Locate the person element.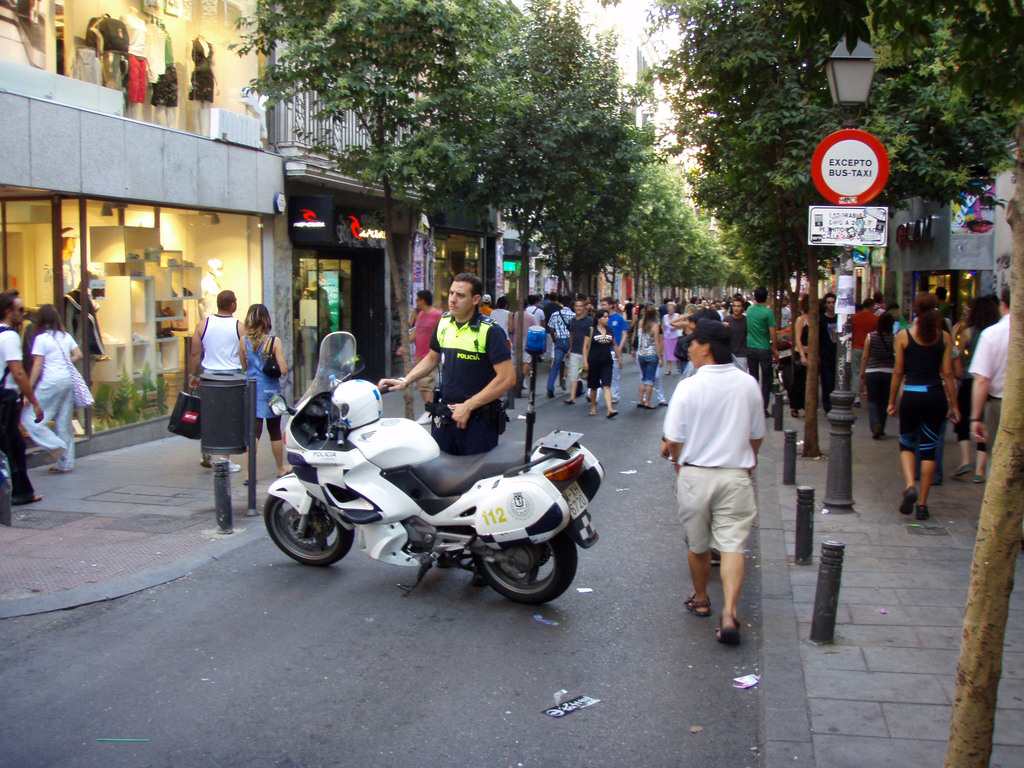
Element bbox: (234, 307, 288, 486).
